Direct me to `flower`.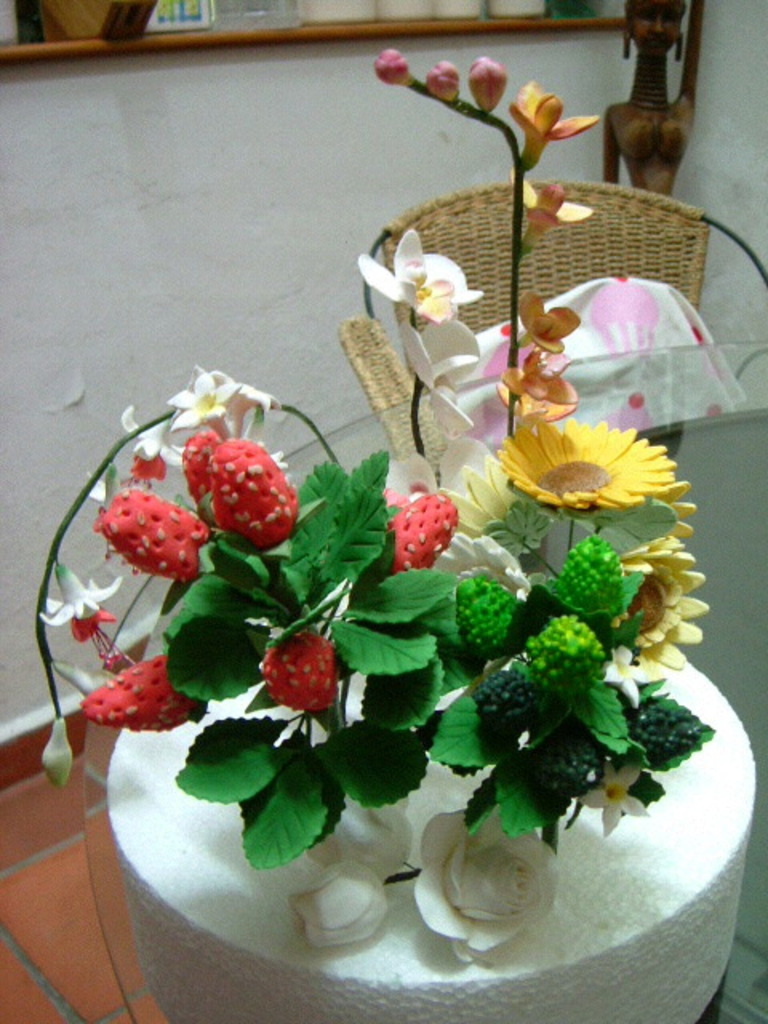
Direction: (left=282, top=862, right=378, bottom=949).
